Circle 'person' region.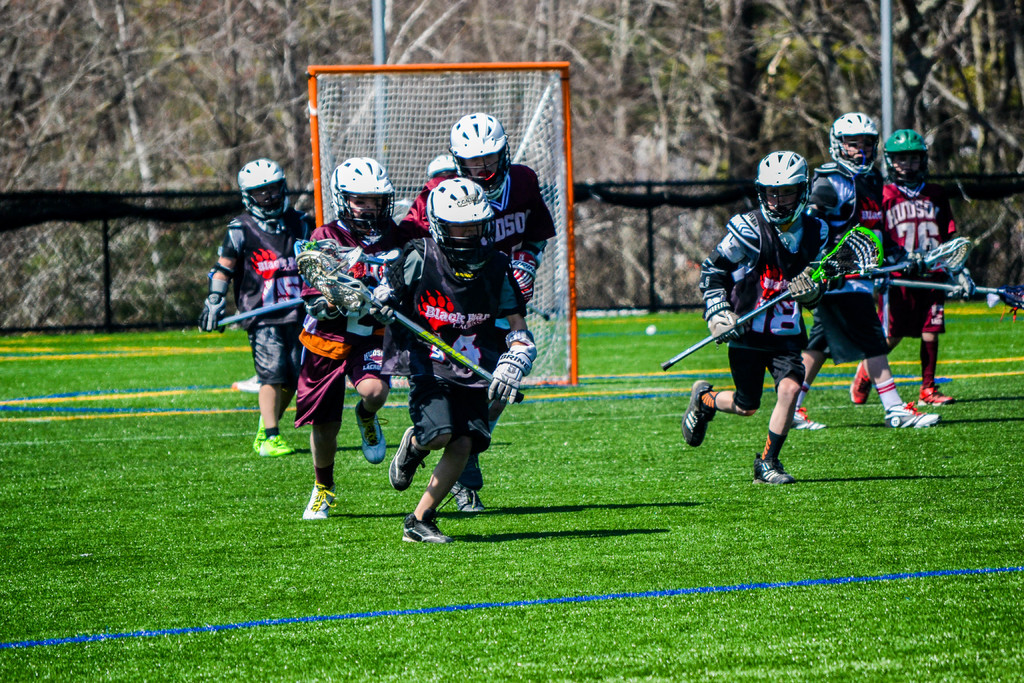
Region: box=[208, 149, 303, 485].
